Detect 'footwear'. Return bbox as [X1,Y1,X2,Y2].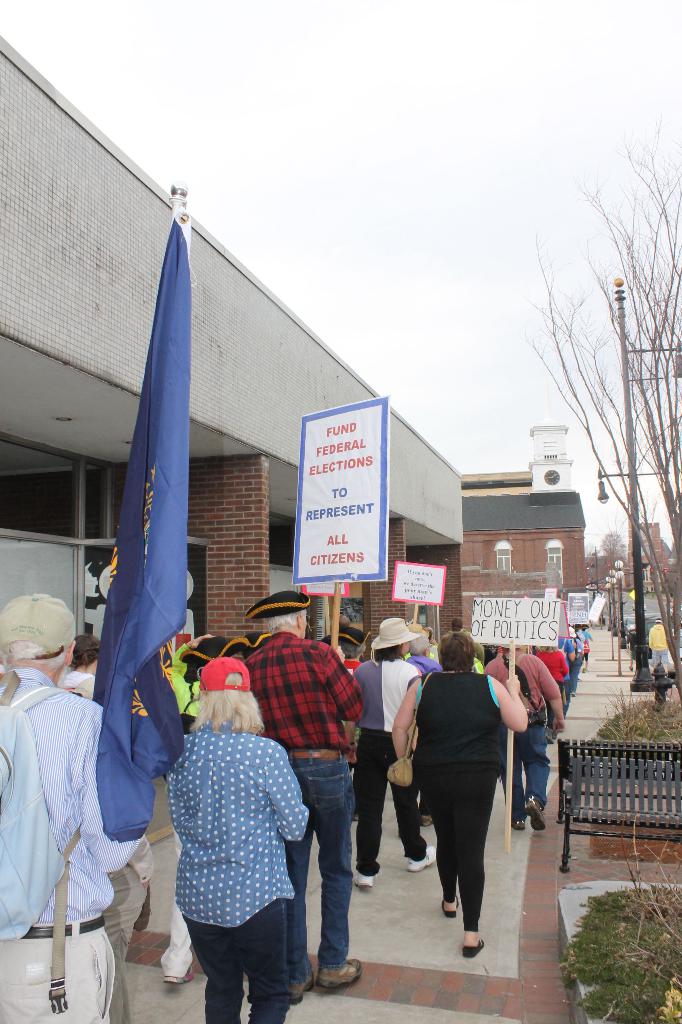
[149,941,200,987].
